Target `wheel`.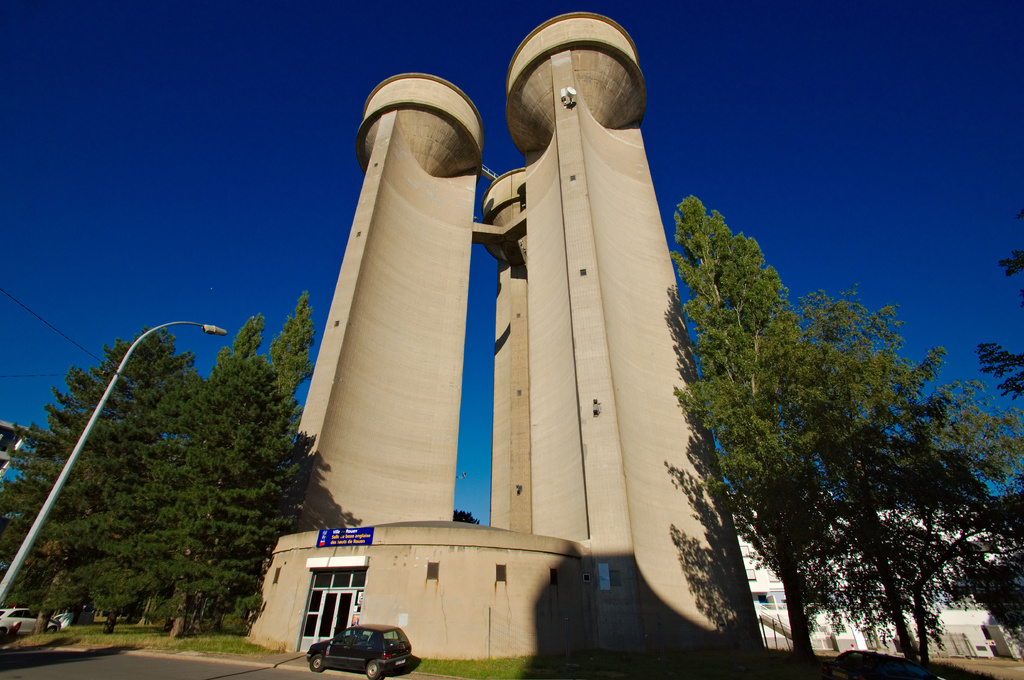
Target region: pyautogui.locateOnScreen(311, 655, 324, 670).
